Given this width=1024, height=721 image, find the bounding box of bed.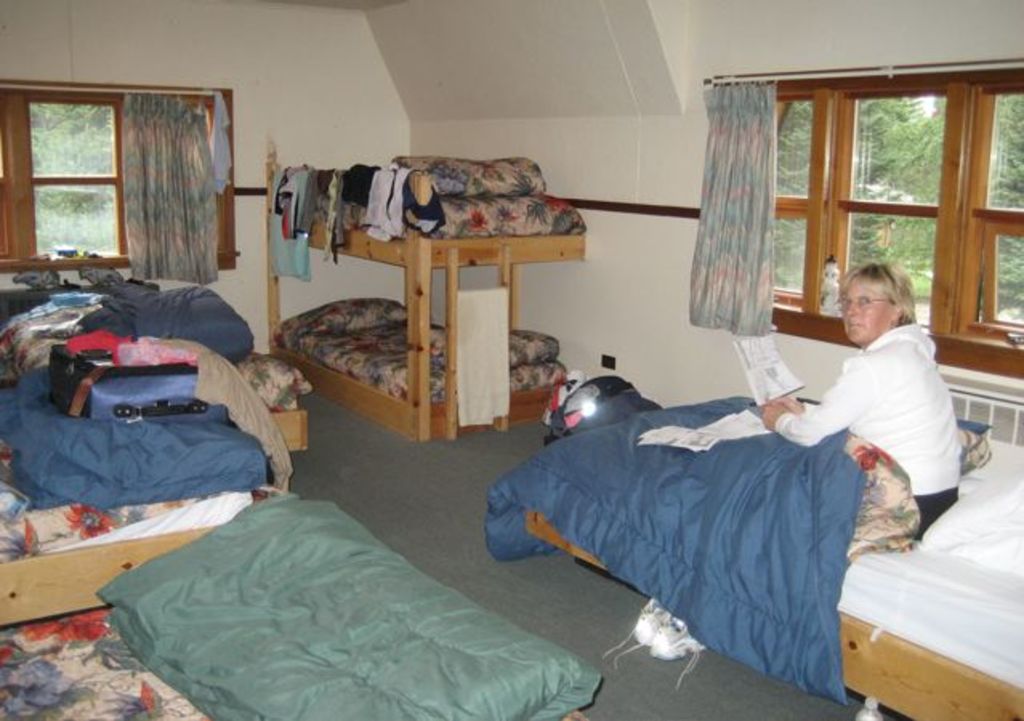
left=0, top=505, right=599, bottom=716.
